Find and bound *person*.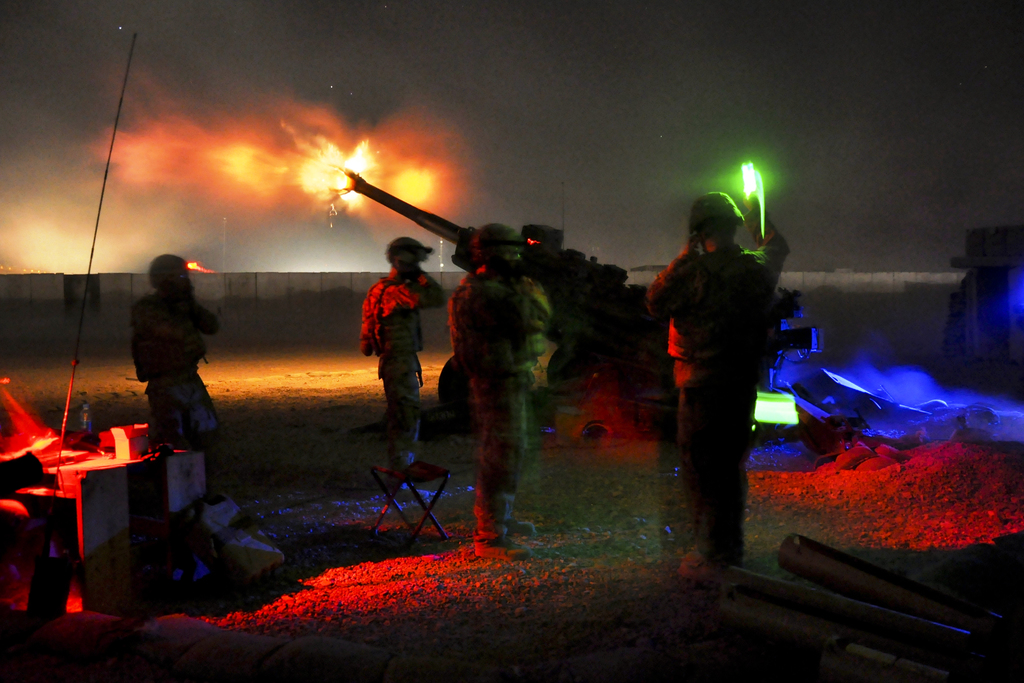
Bound: detection(453, 220, 552, 563).
